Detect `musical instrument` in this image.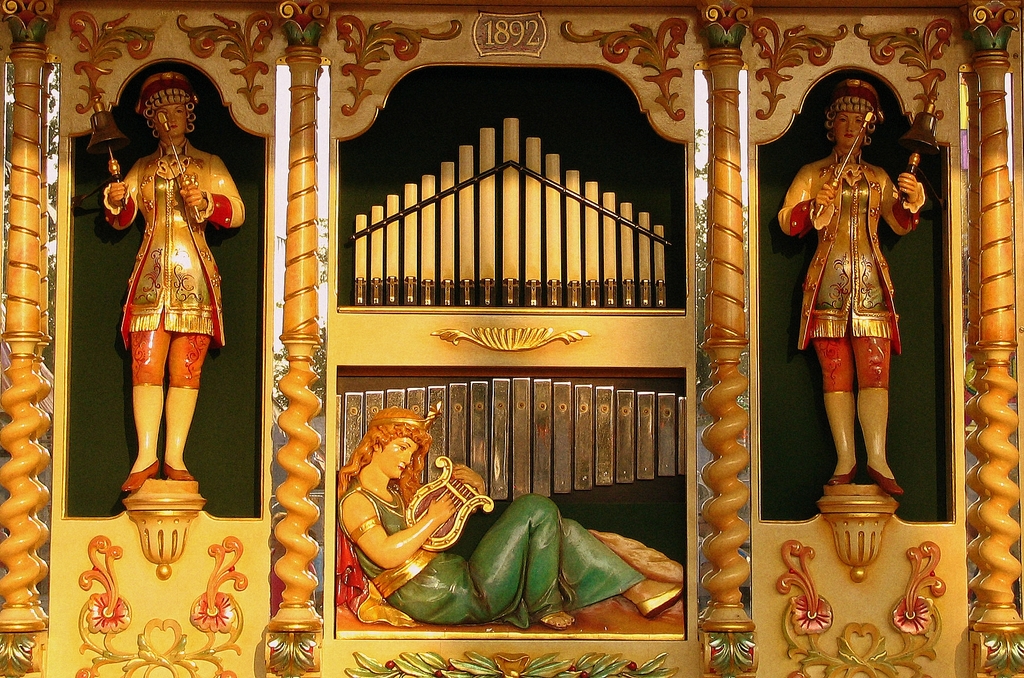
Detection: BBox(86, 96, 132, 204).
